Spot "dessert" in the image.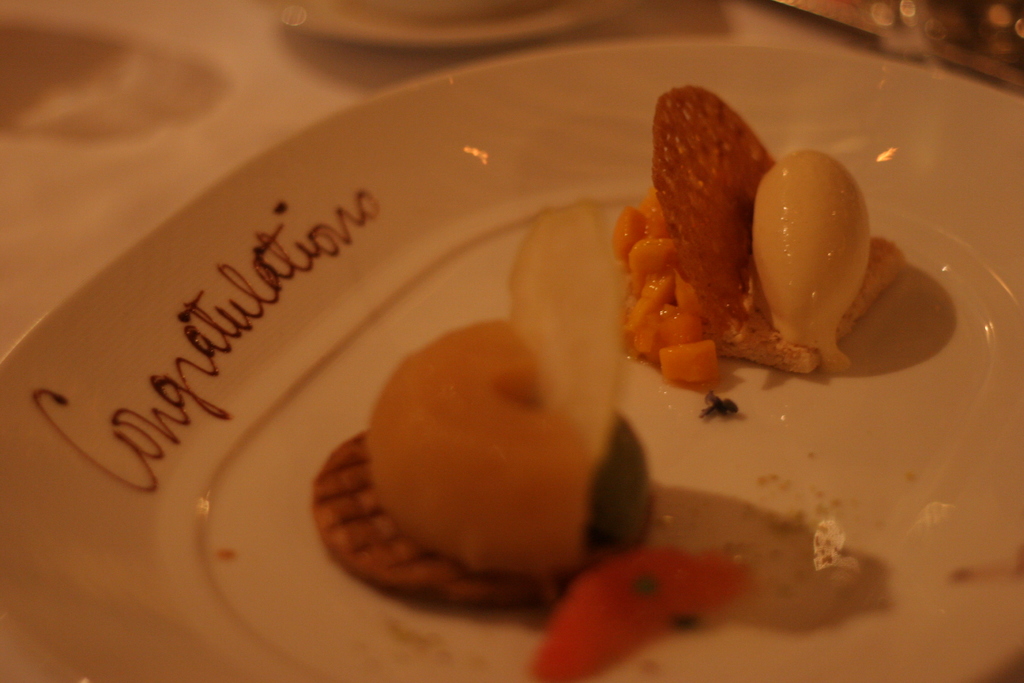
"dessert" found at [x1=311, y1=205, x2=753, y2=682].
